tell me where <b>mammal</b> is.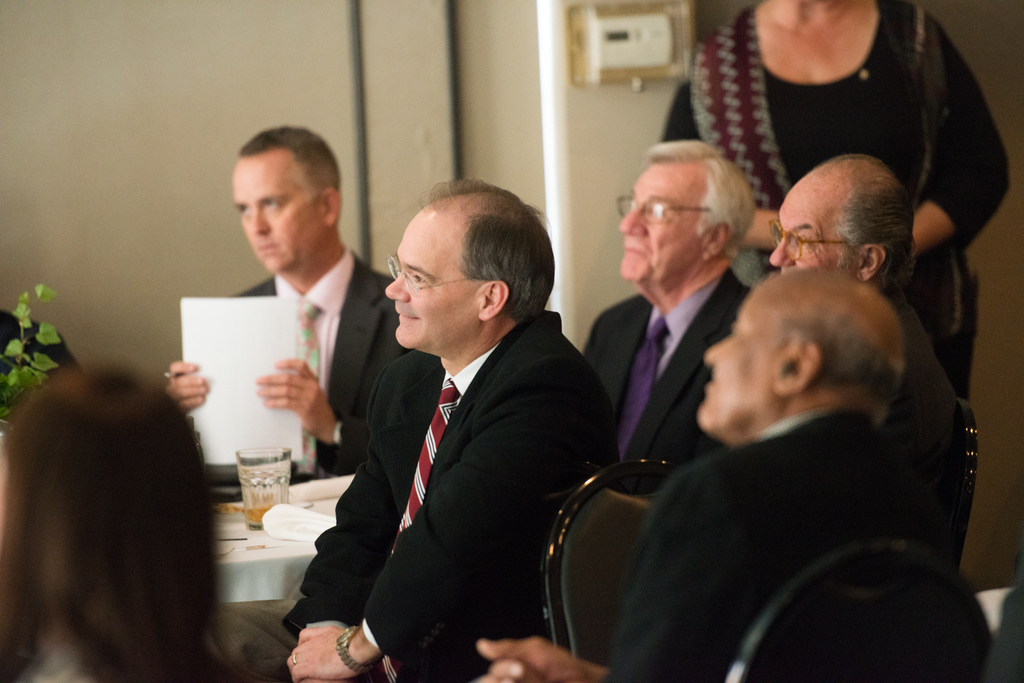
<b>mammal</b> is at <region>462, 266, 904, 682</region>.
